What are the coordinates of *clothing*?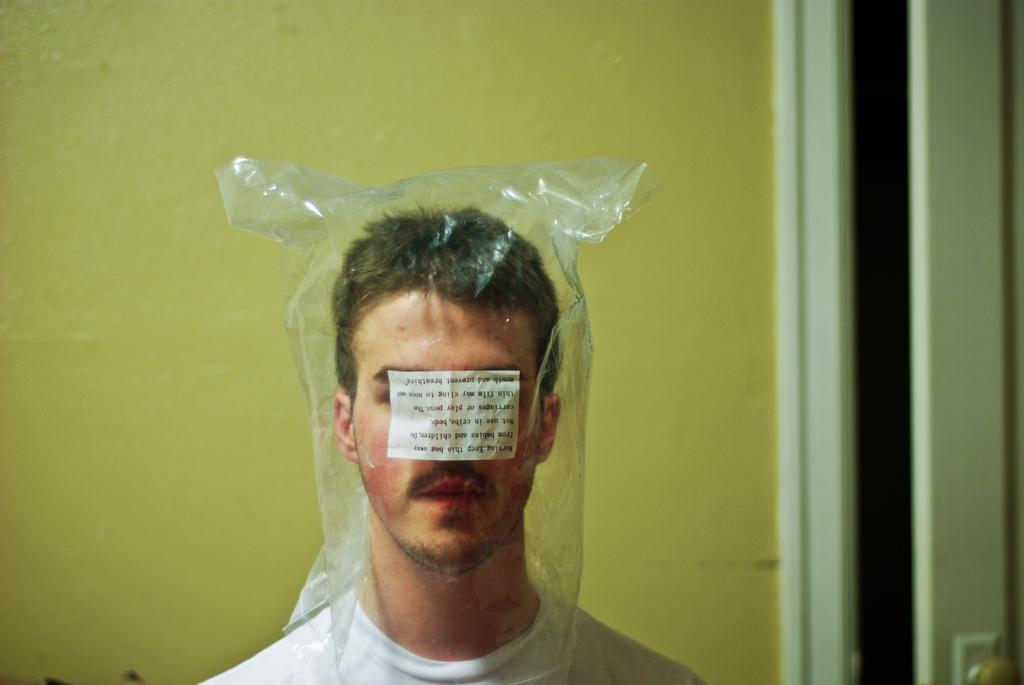
(196,580,708,684).
